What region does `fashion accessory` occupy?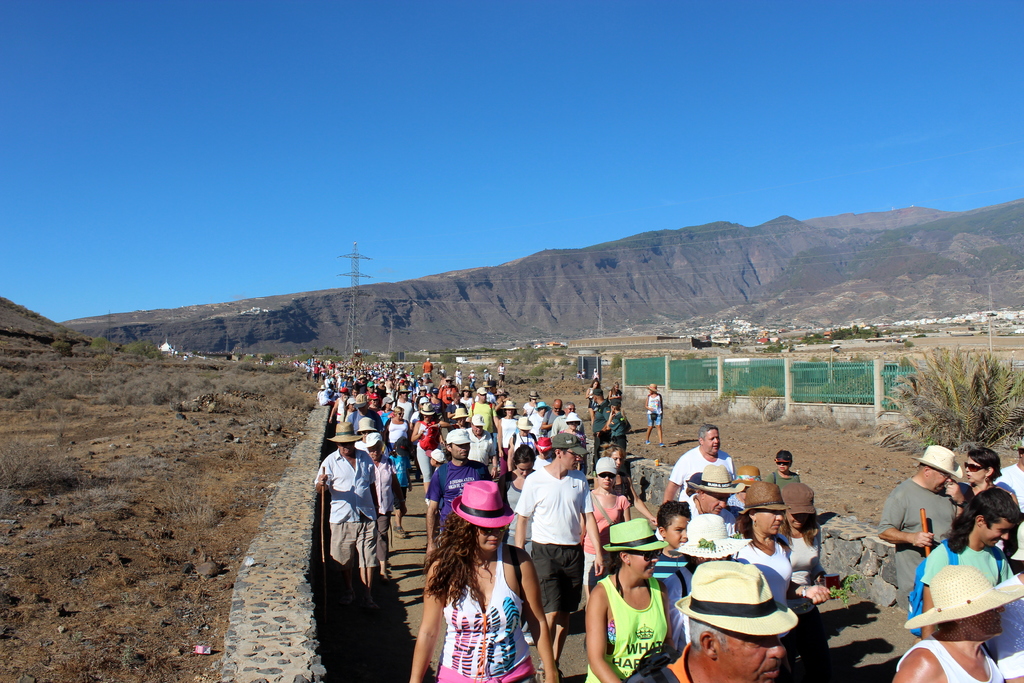
{"x1": 354, "y1": 392, "x2": 367, "y2": 405}.
